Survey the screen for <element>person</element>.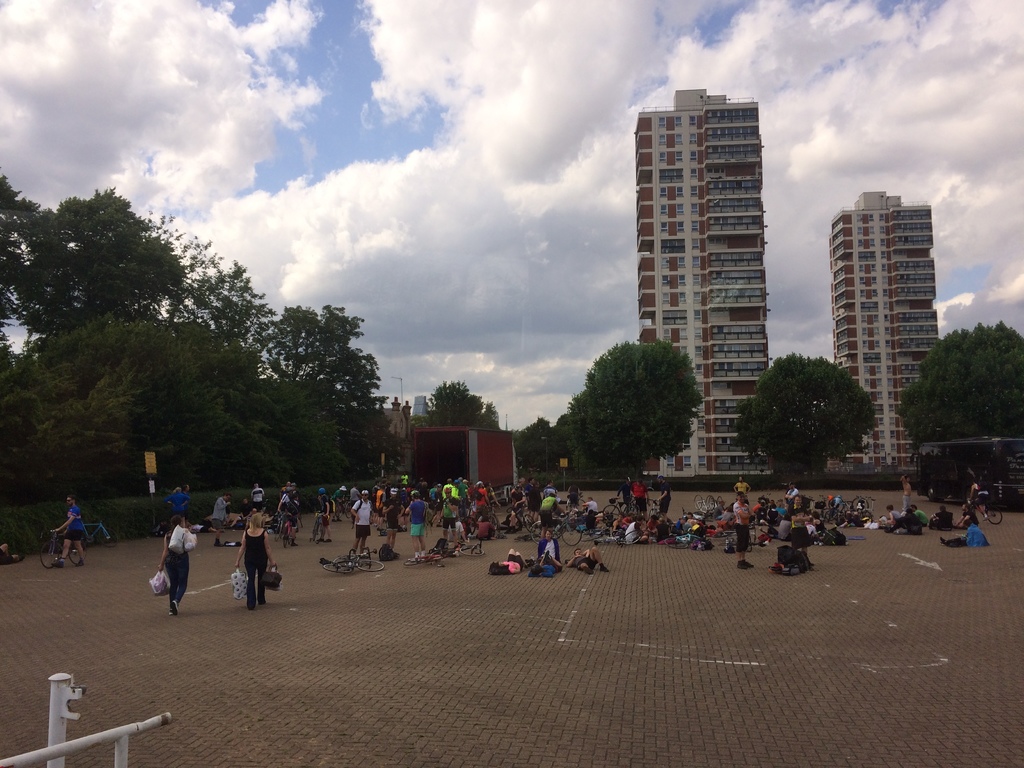
Survey found: box(564, 547, 610, 575).
